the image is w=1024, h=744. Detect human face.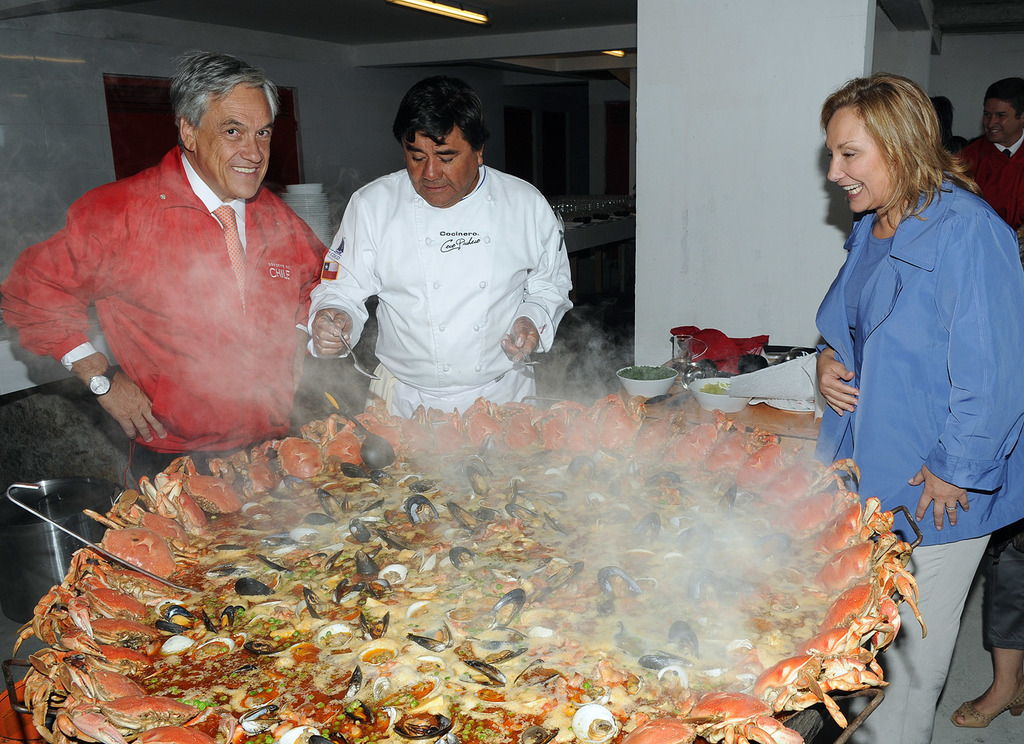
Detection: BBox(409, 135, 477, 210).
